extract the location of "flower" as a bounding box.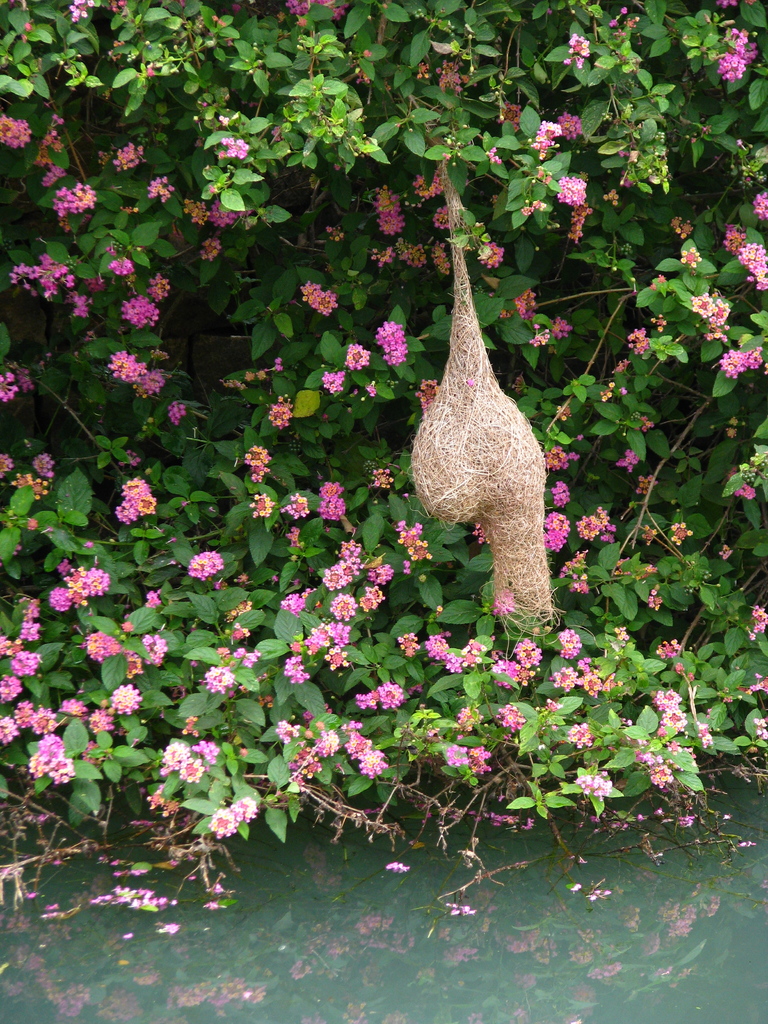
556, 624, 620, 698.
